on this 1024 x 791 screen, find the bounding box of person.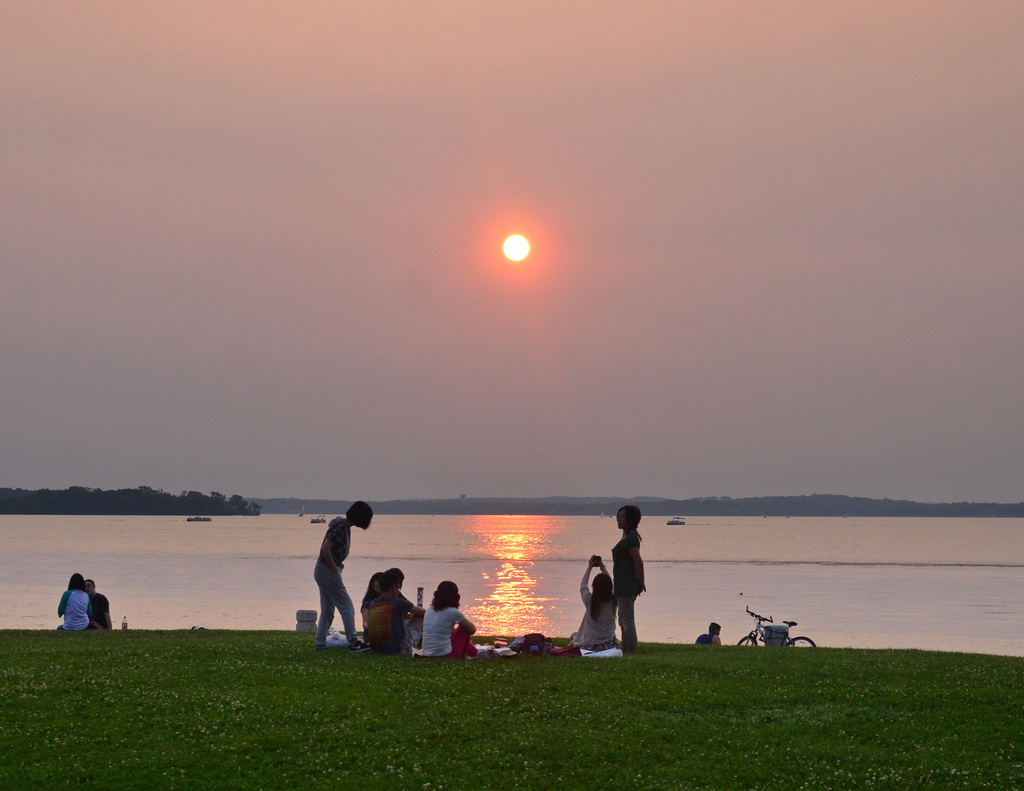
Bounding box: (left=84, top=577, right=109, bottom=628).
